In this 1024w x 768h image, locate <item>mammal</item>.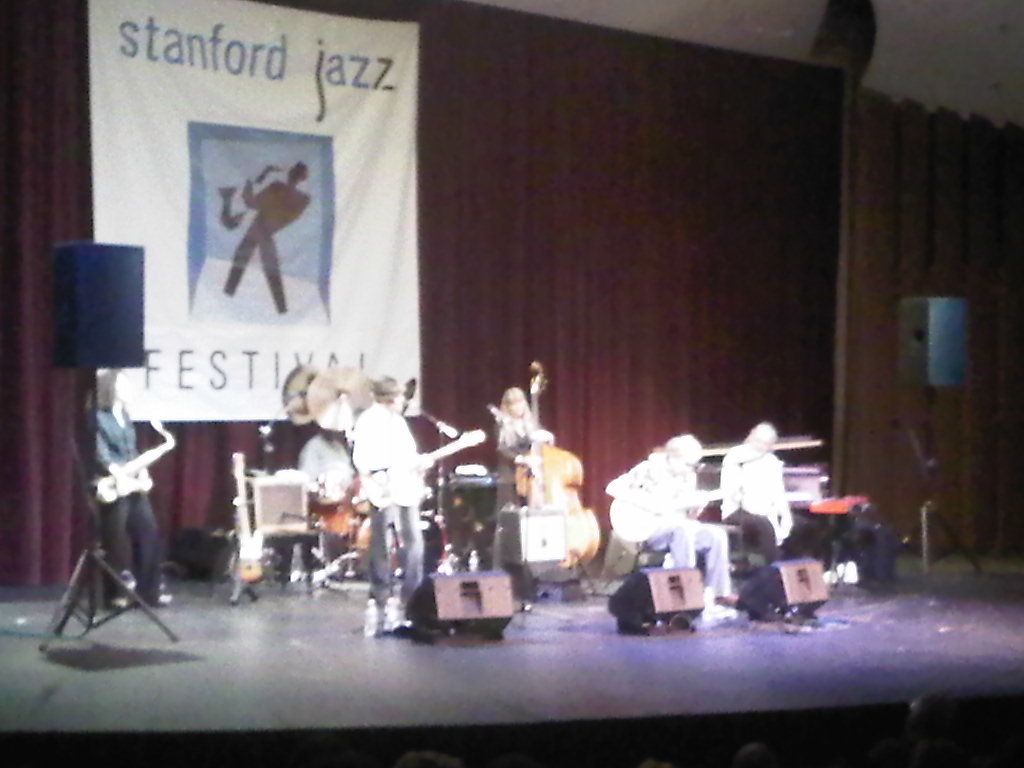
Bounding box: 722/420/792/564.
